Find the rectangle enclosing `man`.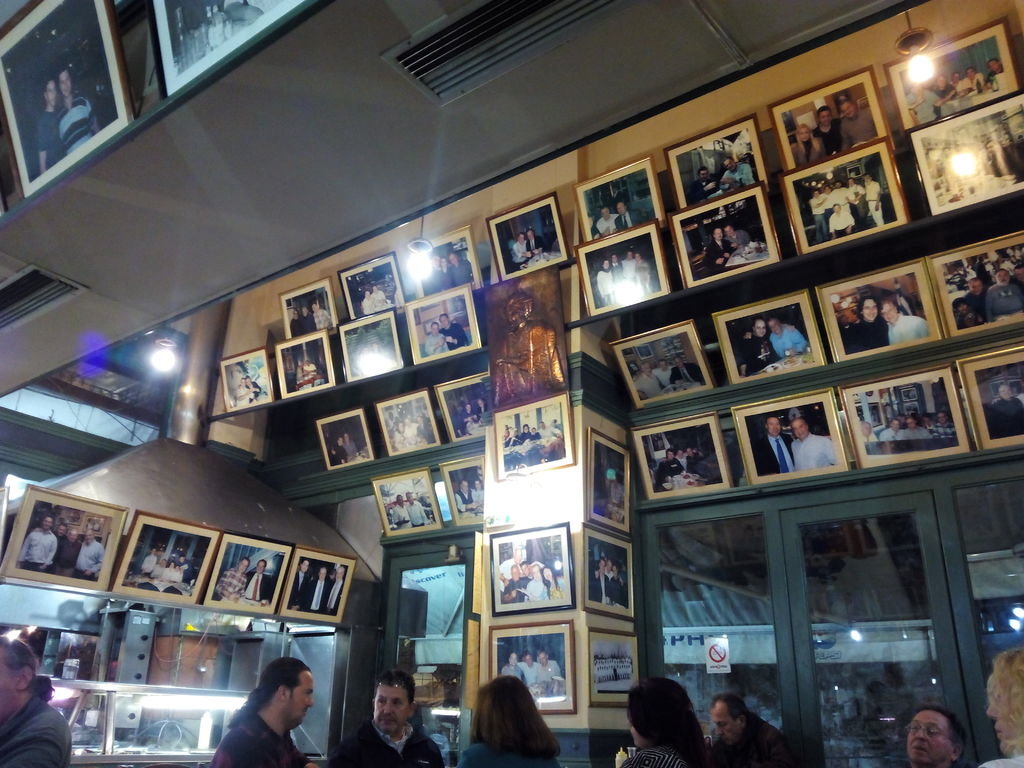
left=751, top=414, right=793, bottom=477.
